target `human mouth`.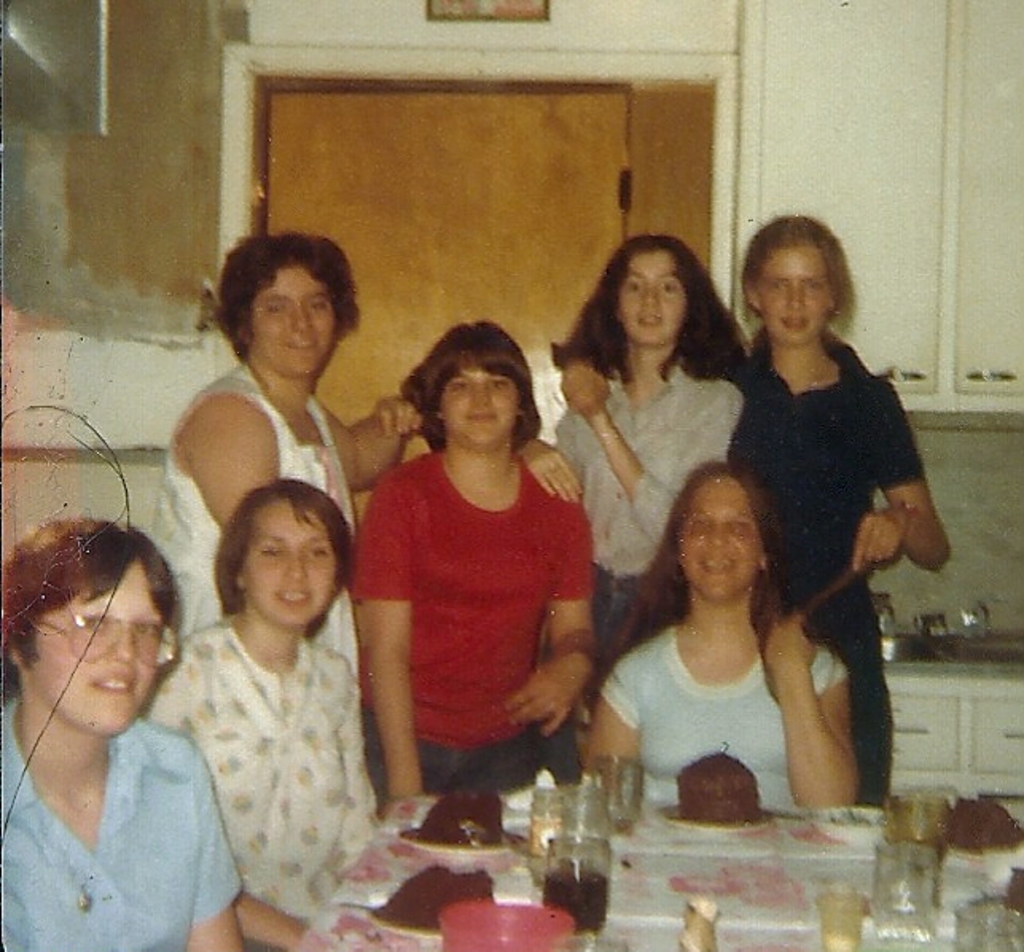
Target region: <bbox>280, 328, 319, 358</bbox>.
